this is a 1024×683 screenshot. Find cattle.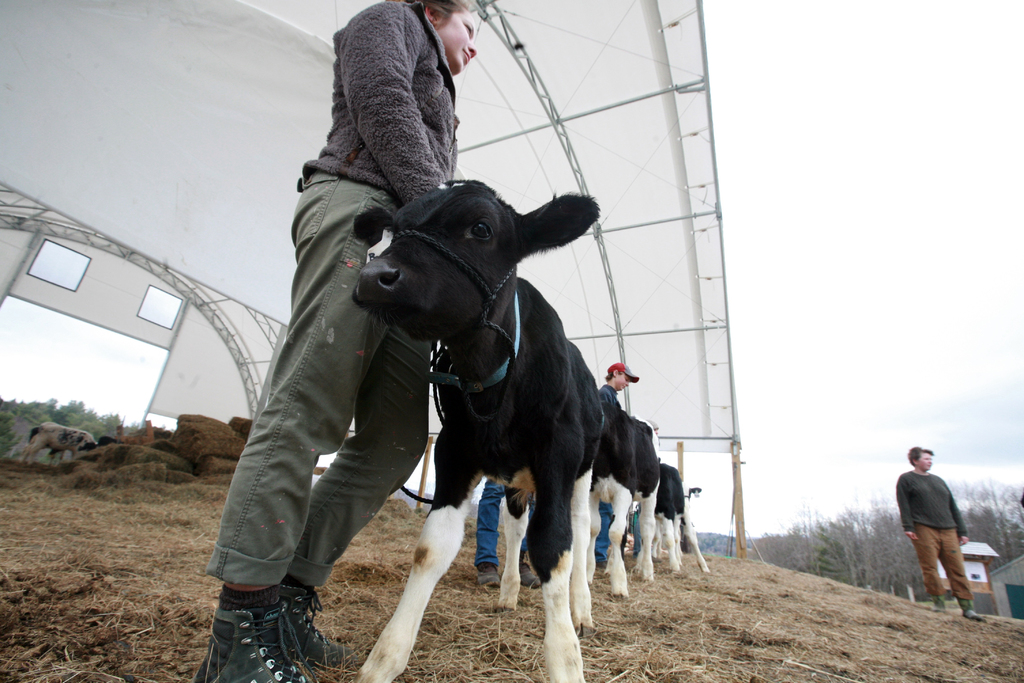
Bounding box: bbox(287, 177, 668, 672).
